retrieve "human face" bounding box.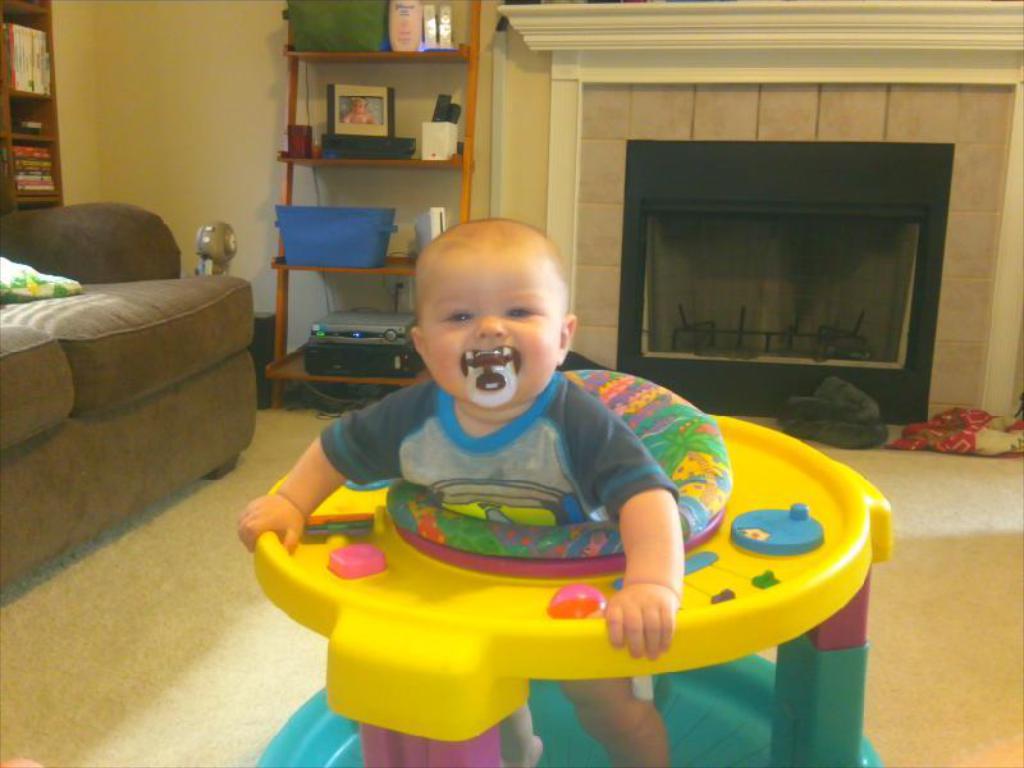
Bounding box: {"x1": 417, "y1": 250, "x2": 558, "y2": 404}.
